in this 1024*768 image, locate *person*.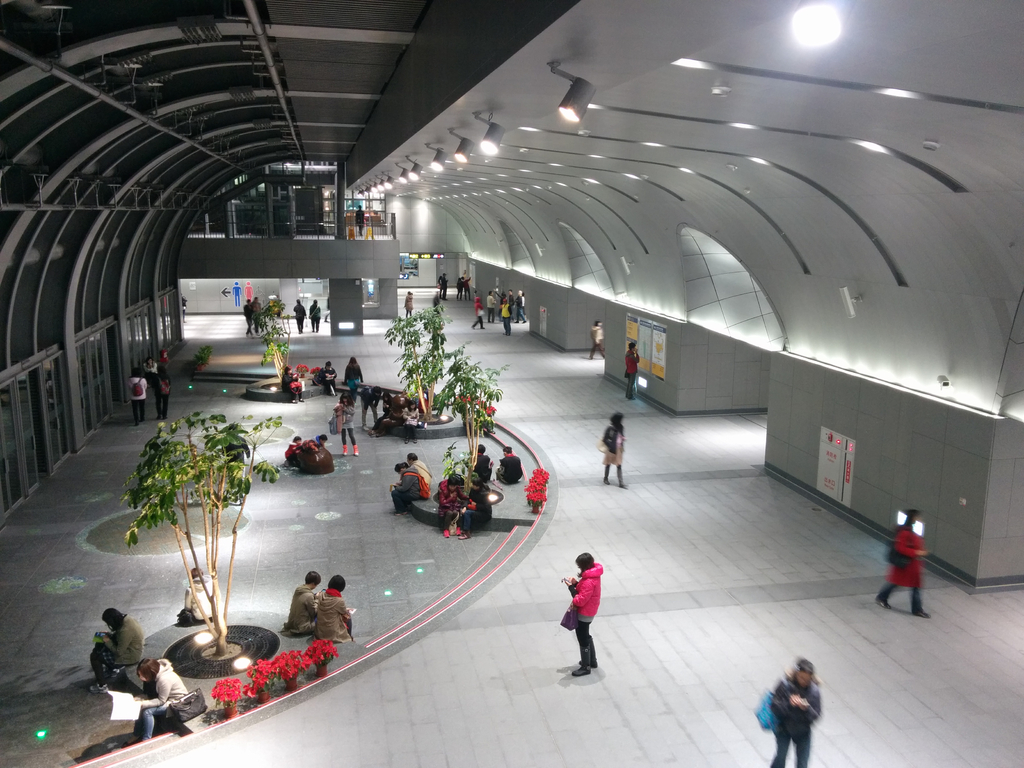
Bounding box: x1=772 y1=653 x2=820 y2=767.
